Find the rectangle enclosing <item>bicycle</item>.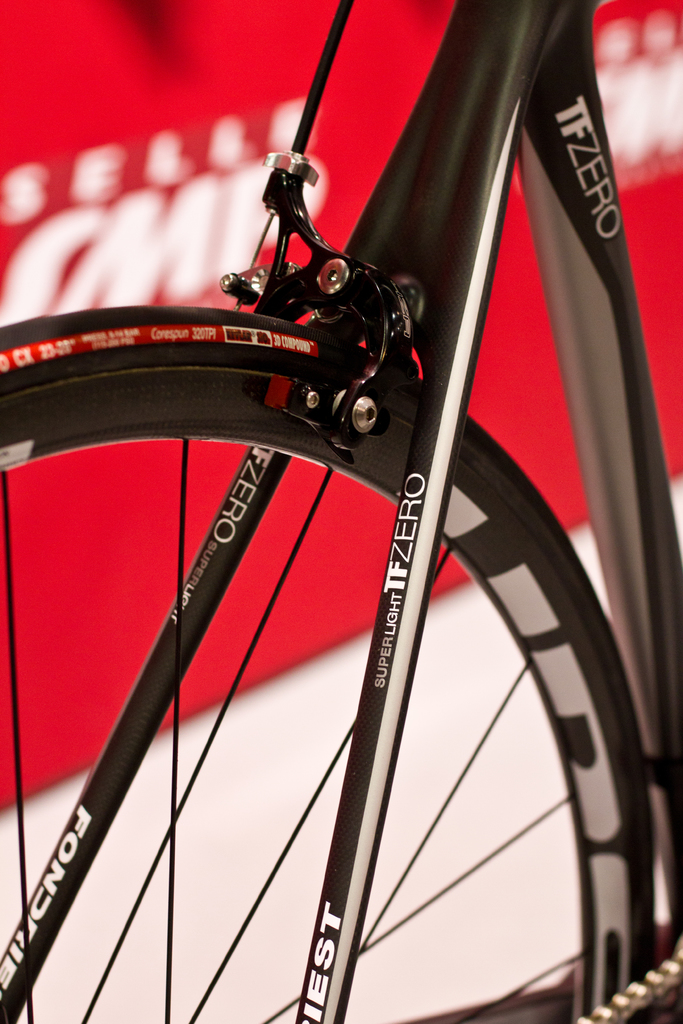
[left=21, top=0, right=678, bottom=1023].
